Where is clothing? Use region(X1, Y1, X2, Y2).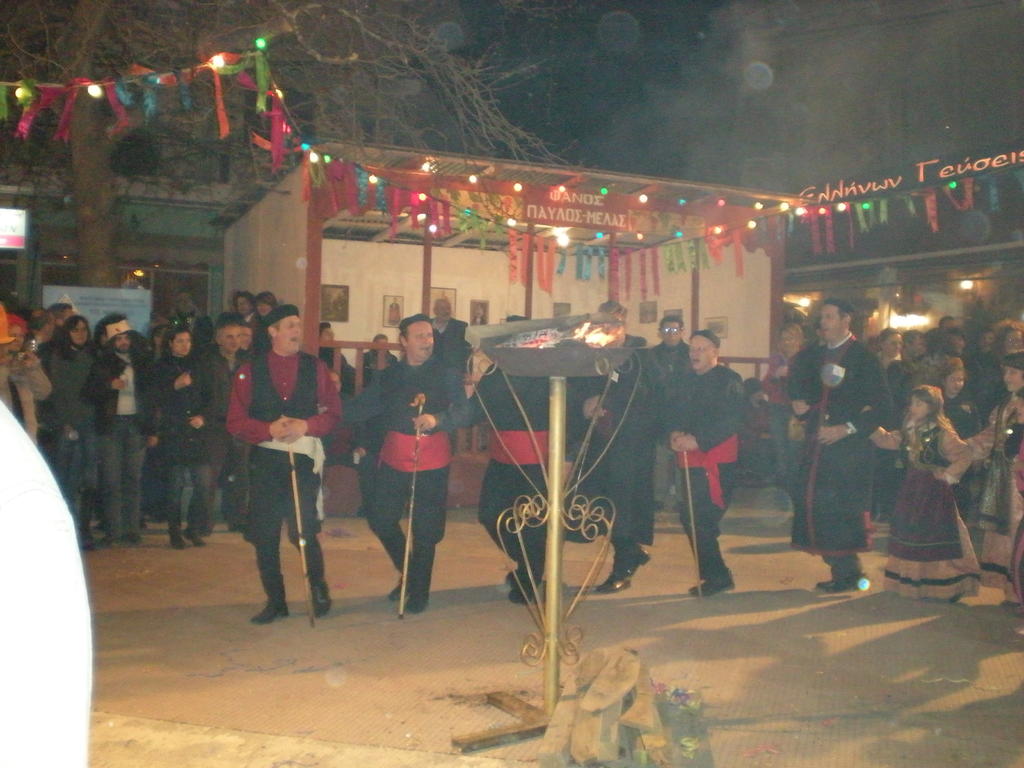
region(86, 329, 158, 531).
